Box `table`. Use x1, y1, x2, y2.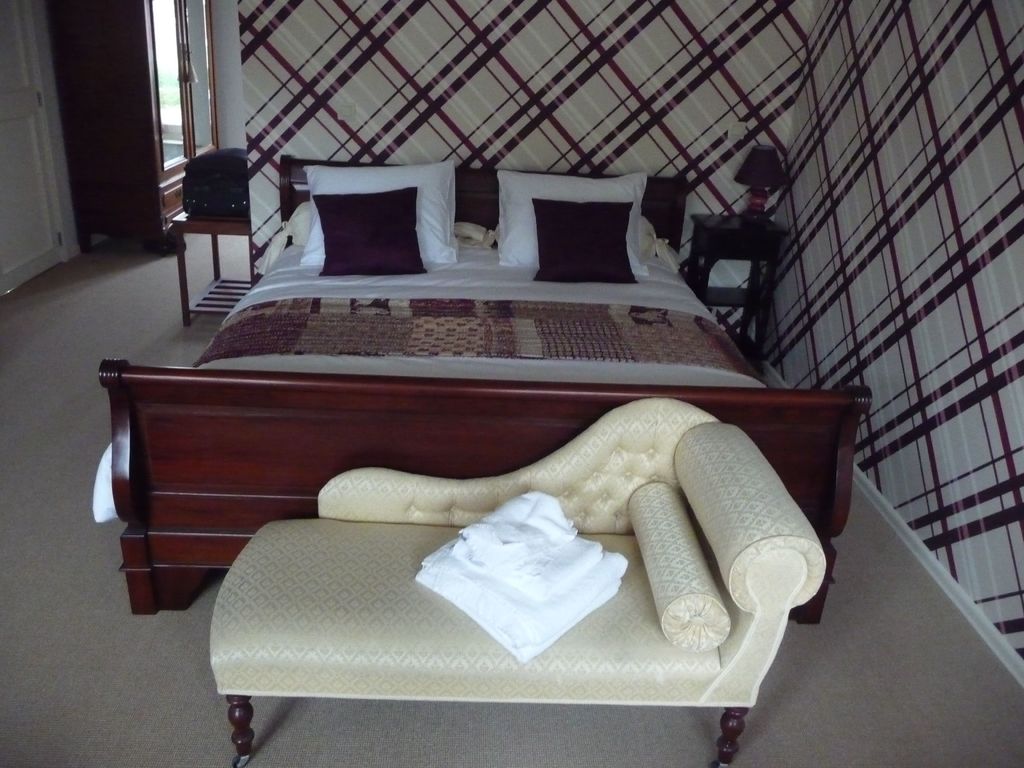
168, 200, 244, 323.
